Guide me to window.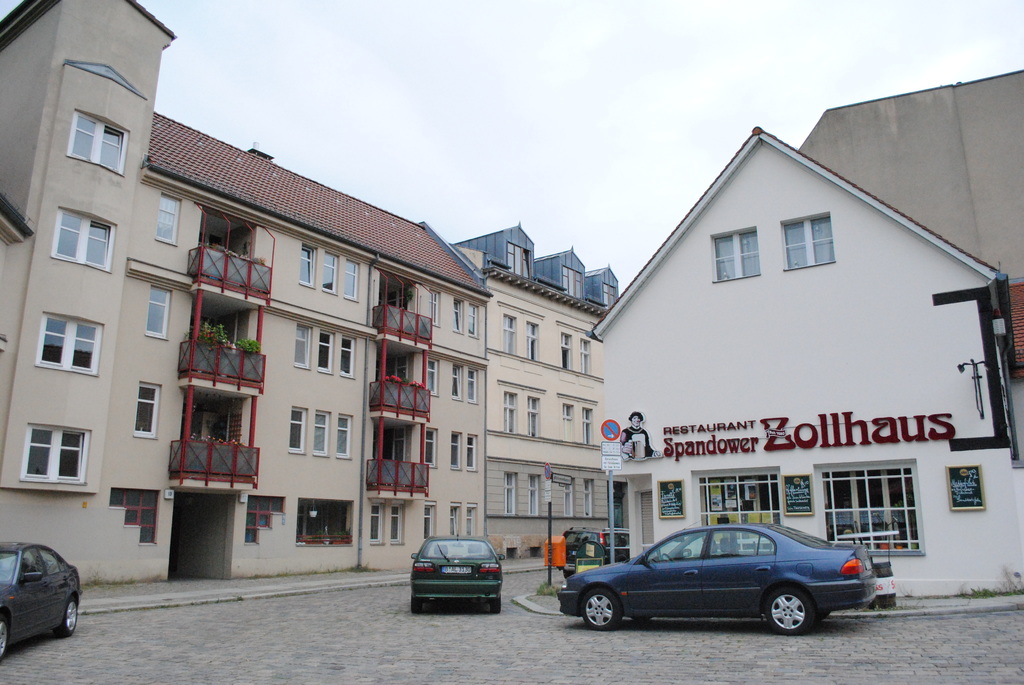
Guidance: 562 404 575 443.
